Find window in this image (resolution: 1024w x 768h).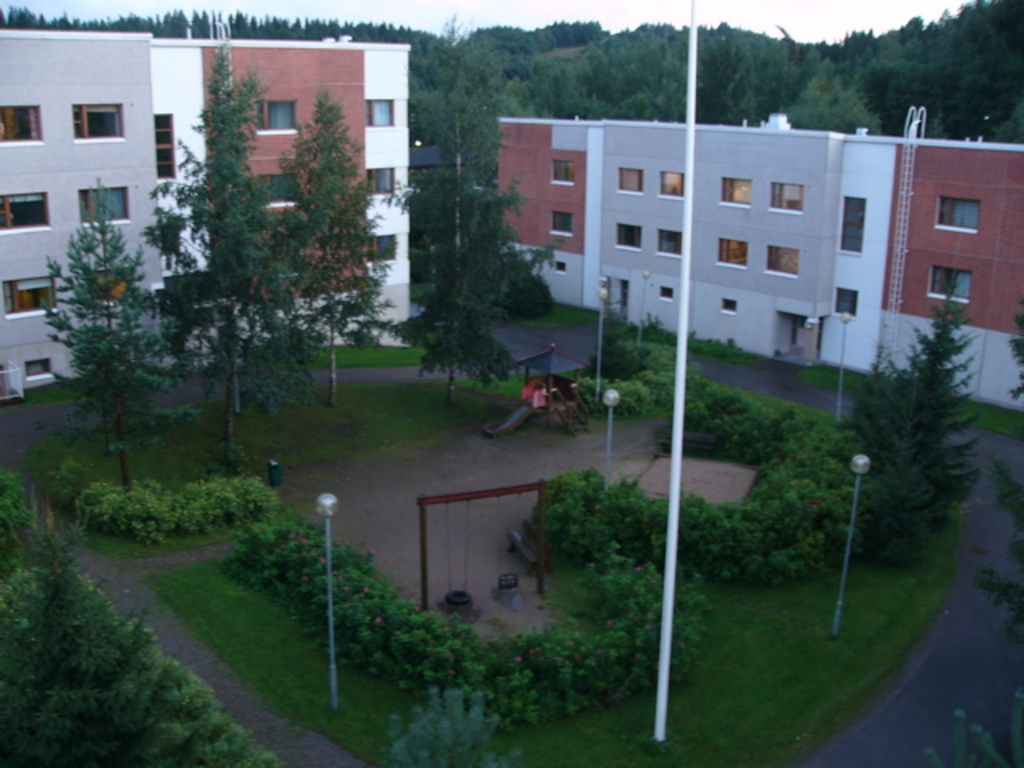
722,237,749,270.
